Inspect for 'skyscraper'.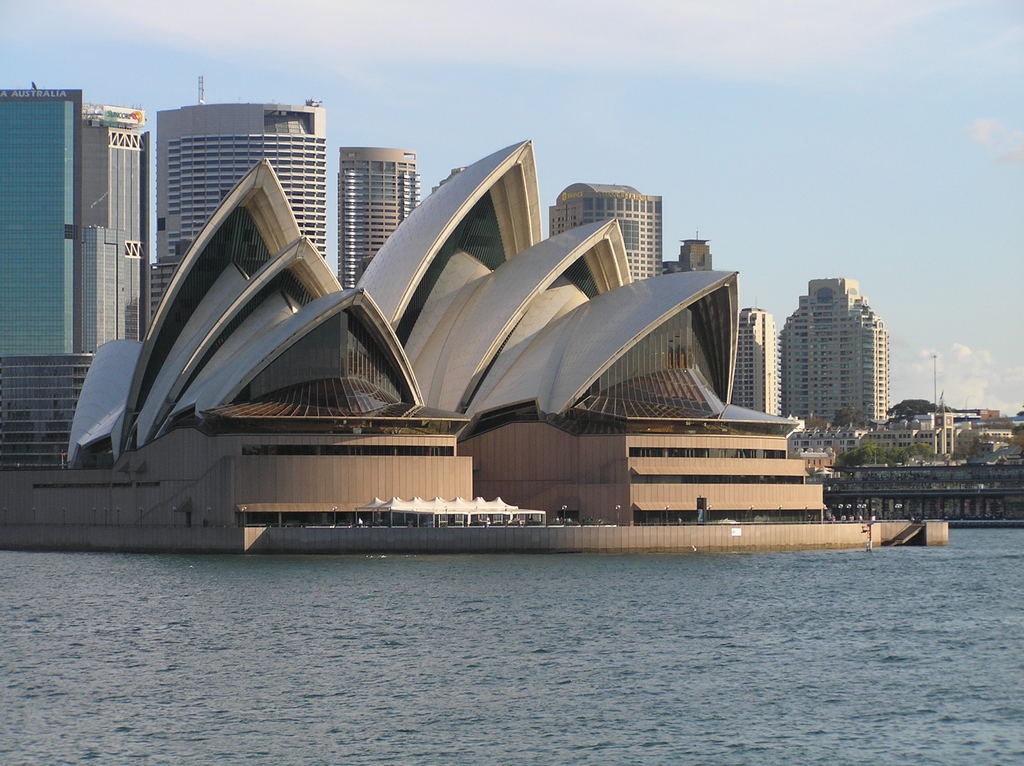
Inspection: (1, 78, 151, 482).
